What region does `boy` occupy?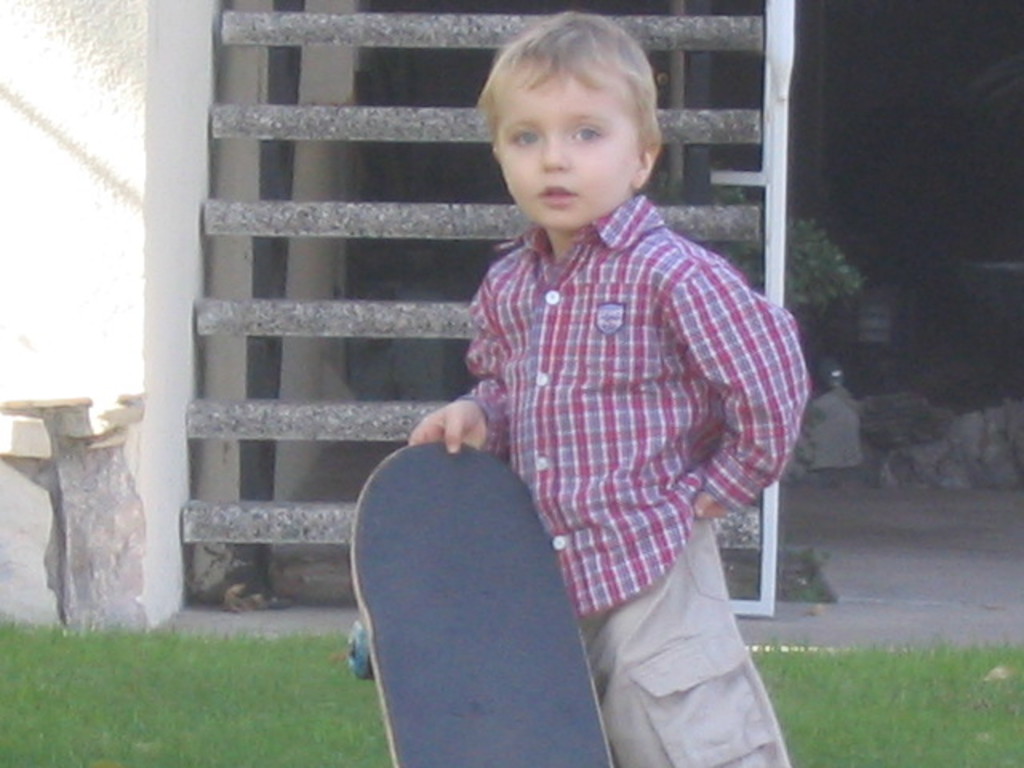
locate(411, 13, 816, 766).
